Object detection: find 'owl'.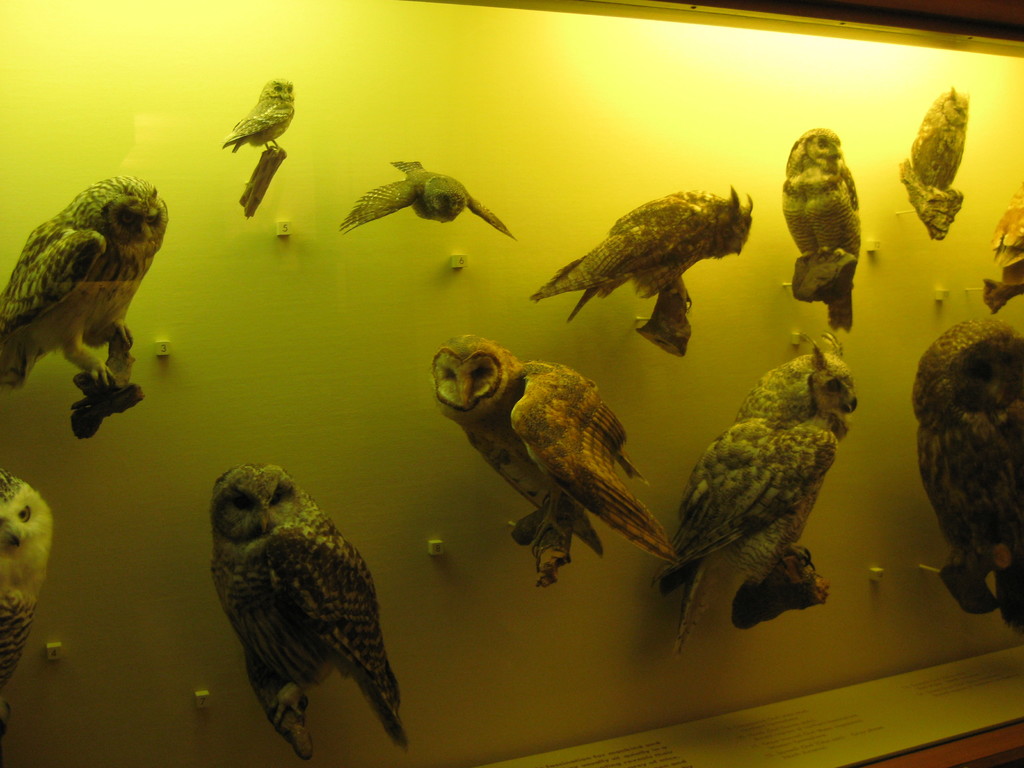
(0, 167, 172, 397).
